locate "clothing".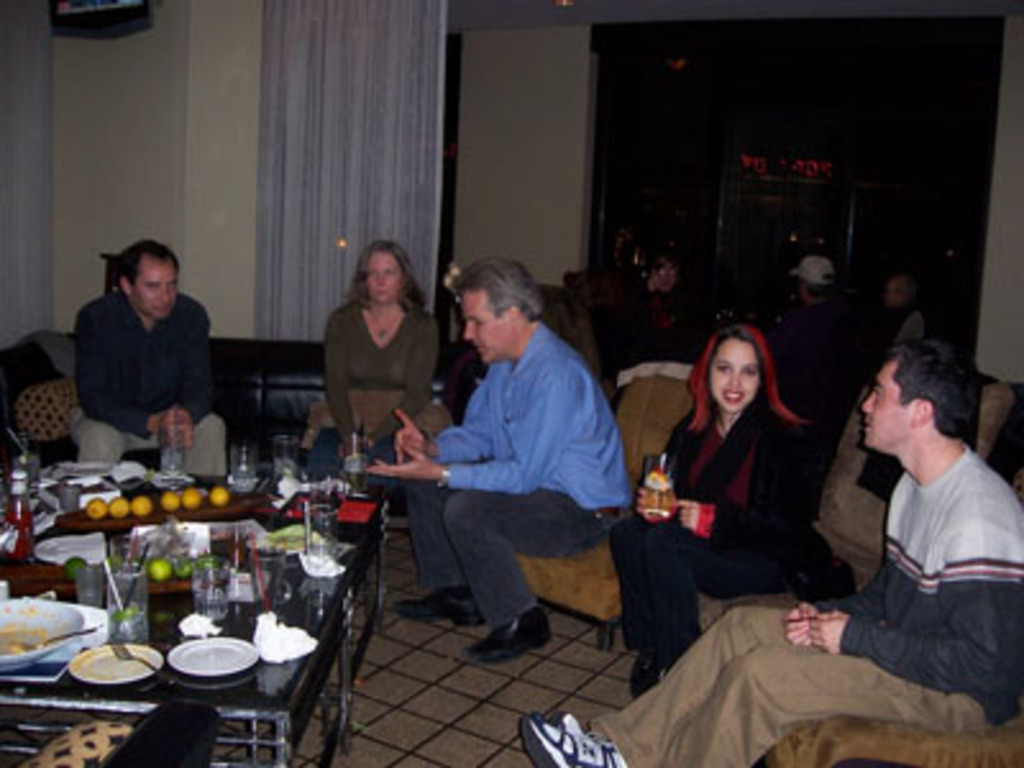
Bounding box: 310,300,456,438.
